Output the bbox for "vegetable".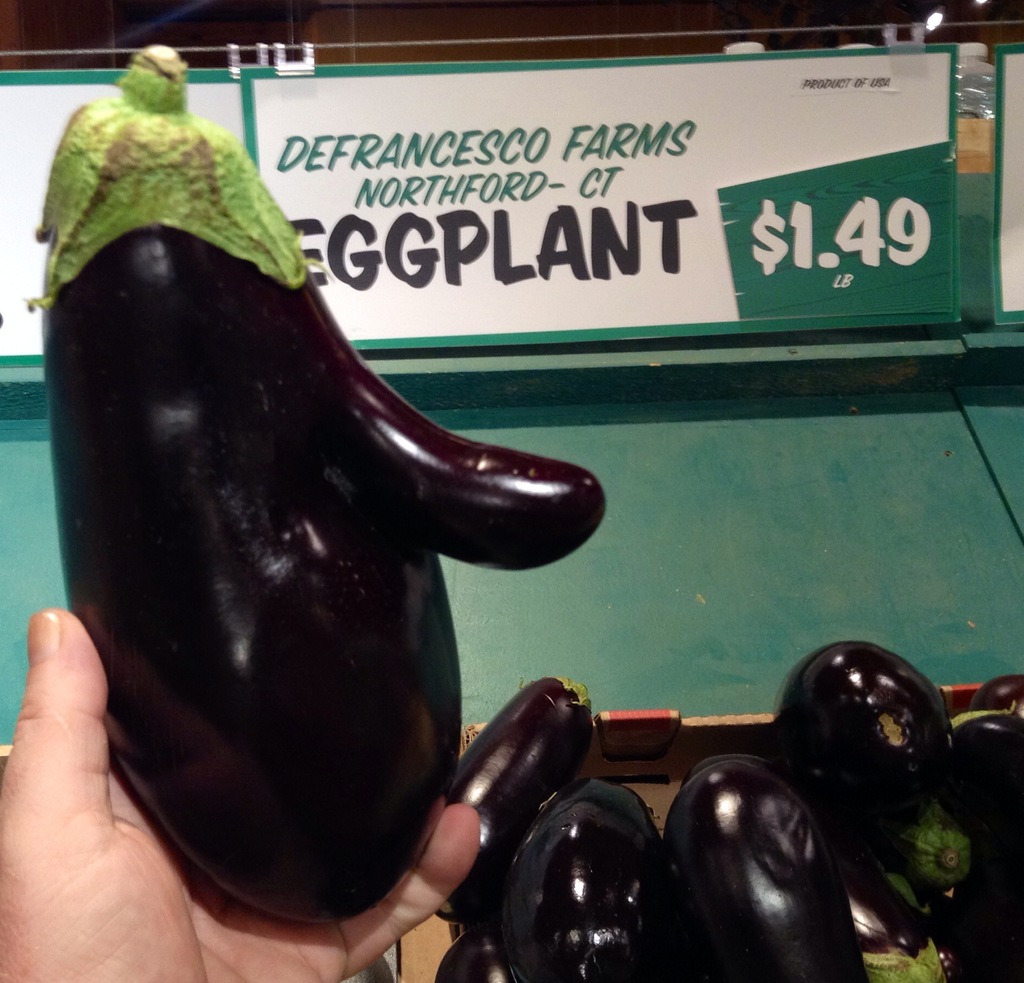
<box>865,789,999,932</box>.
